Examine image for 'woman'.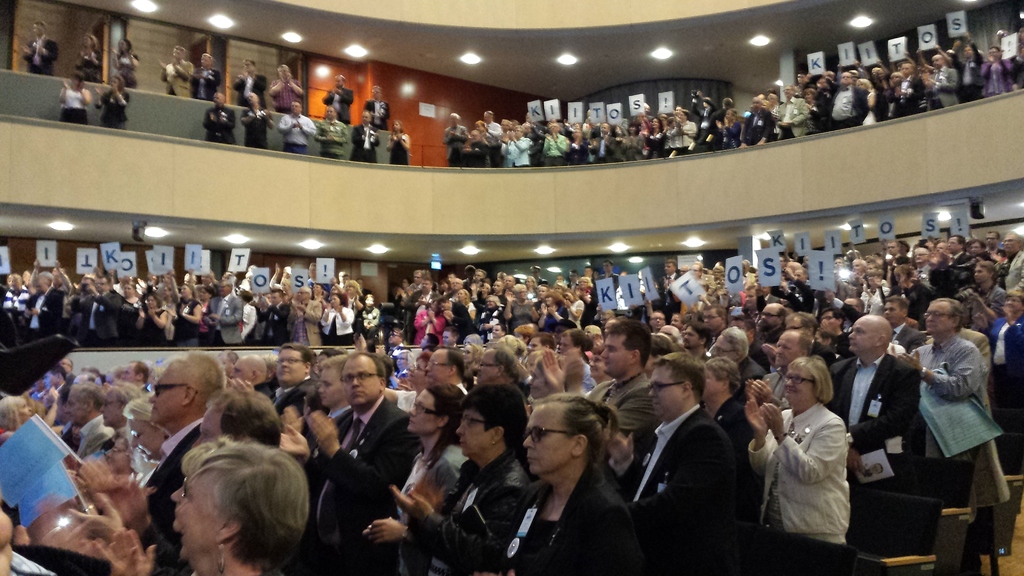
Examination result: Rect(161, 286, 178, 341).
